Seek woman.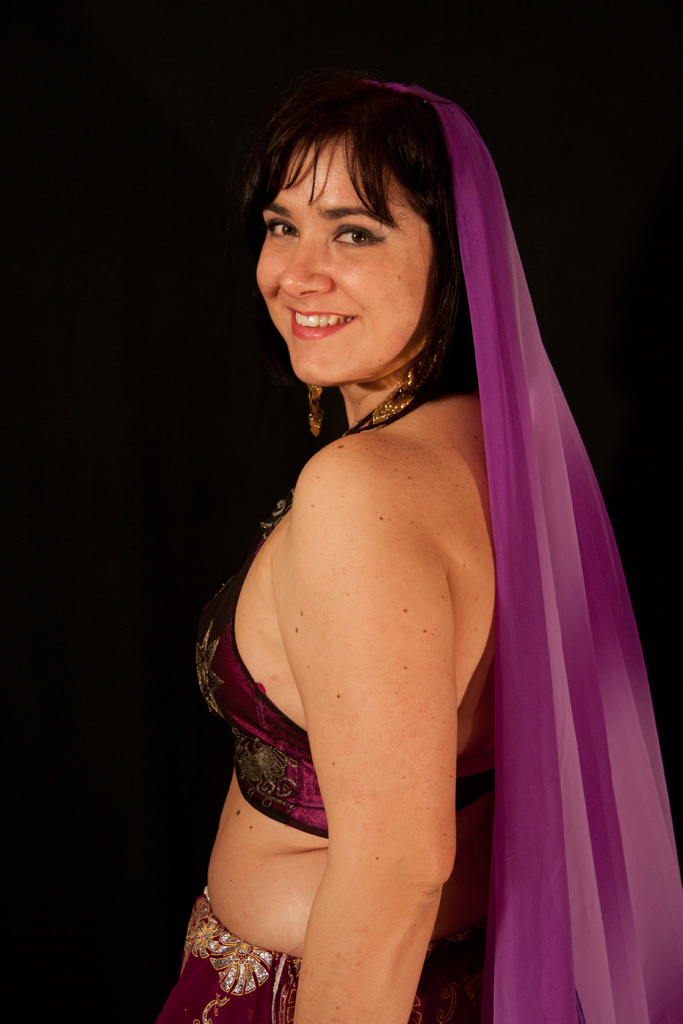
163/37/588/1023.
